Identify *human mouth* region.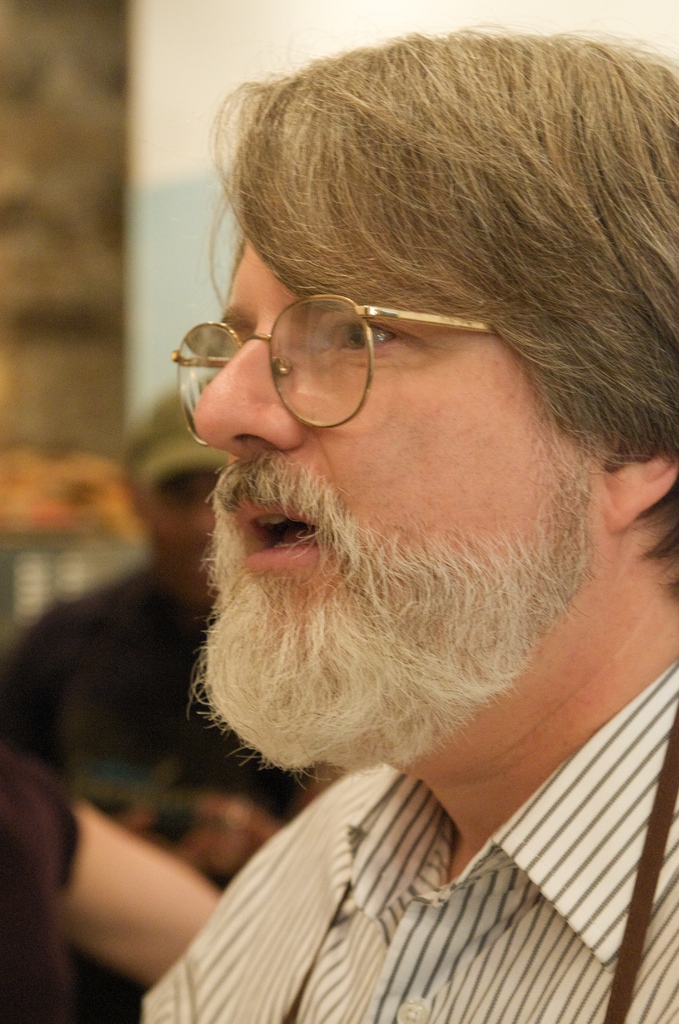
Region: bbox=(230, 480, 340, 581).
